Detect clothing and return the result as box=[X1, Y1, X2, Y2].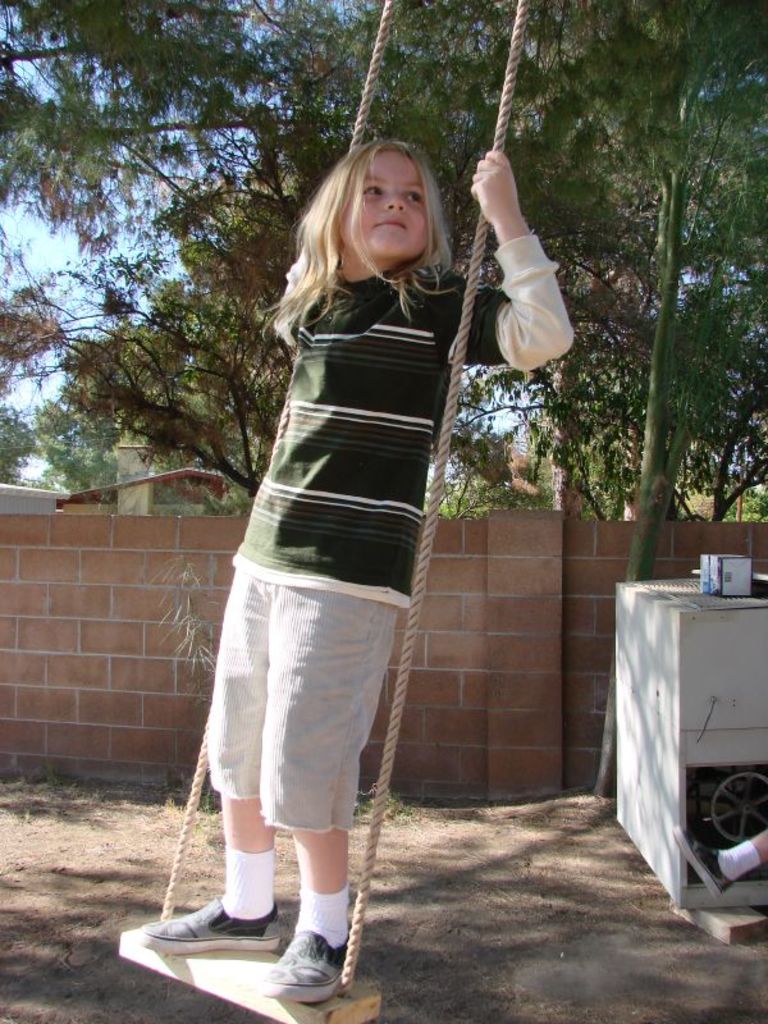
box=[196, 178, 497, 842].
